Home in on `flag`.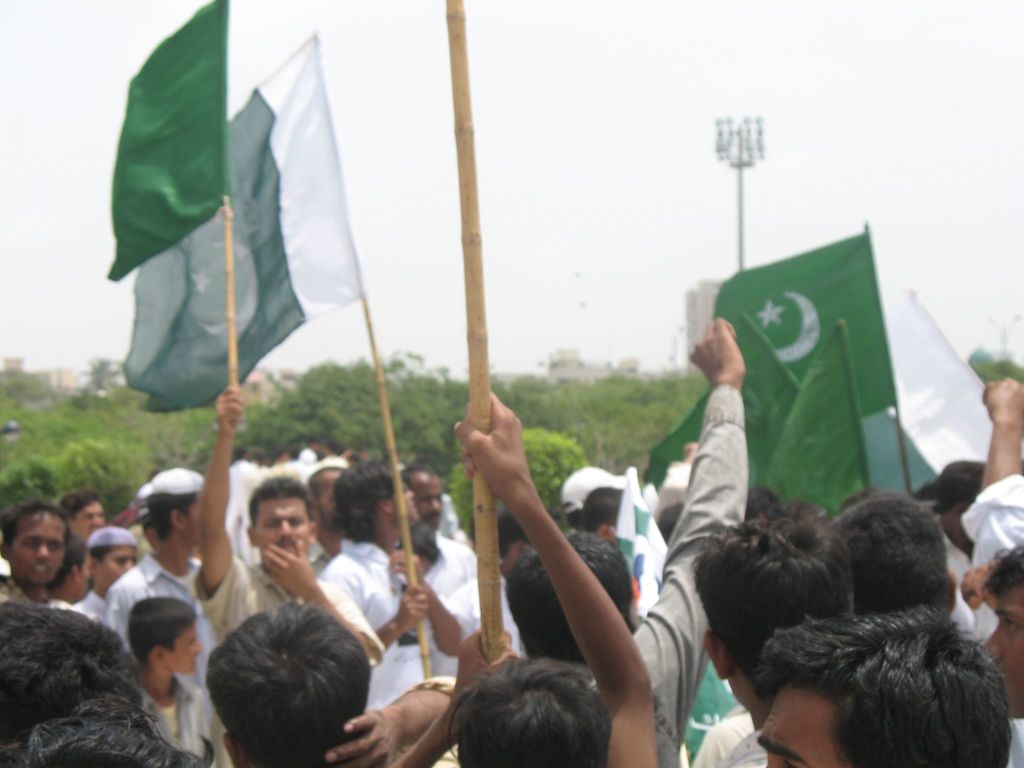
Homed in at (left=874, top=223, right=1009, bottom=479).
